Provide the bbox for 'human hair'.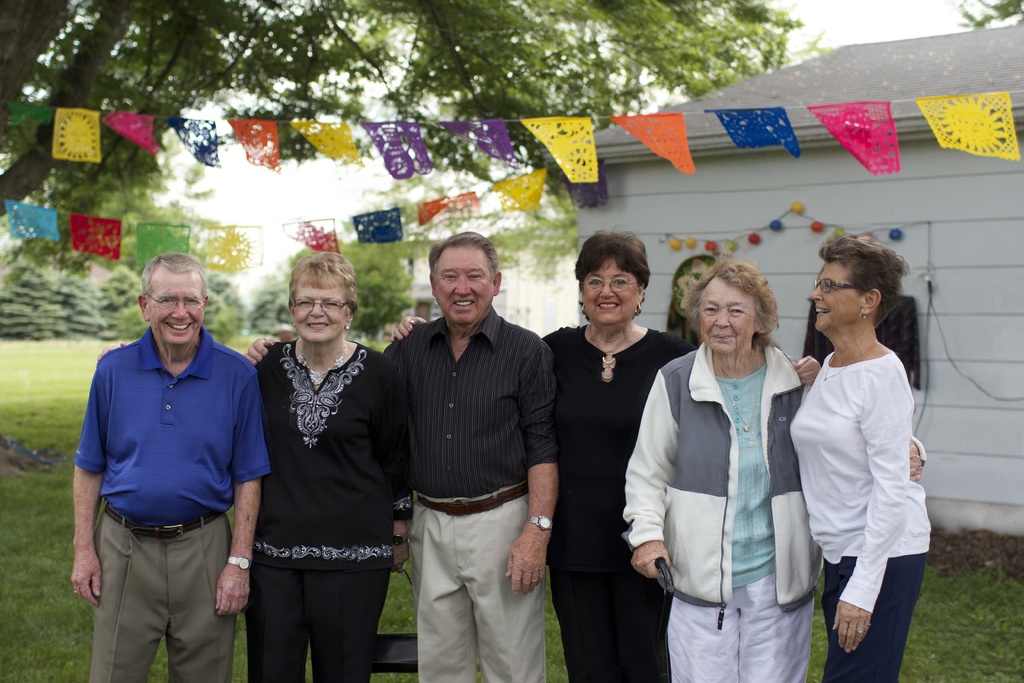
(429, 238, 505, 285).
